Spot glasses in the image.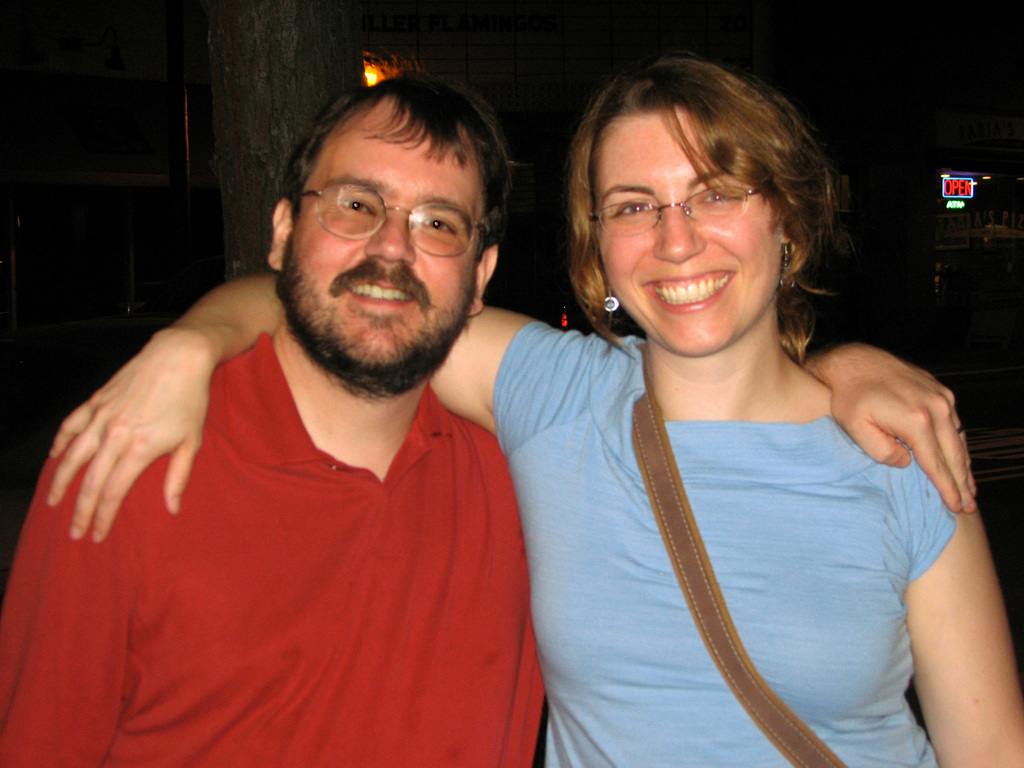
glasses found at [x1=588, y1=182, x2=764, y2=240].
